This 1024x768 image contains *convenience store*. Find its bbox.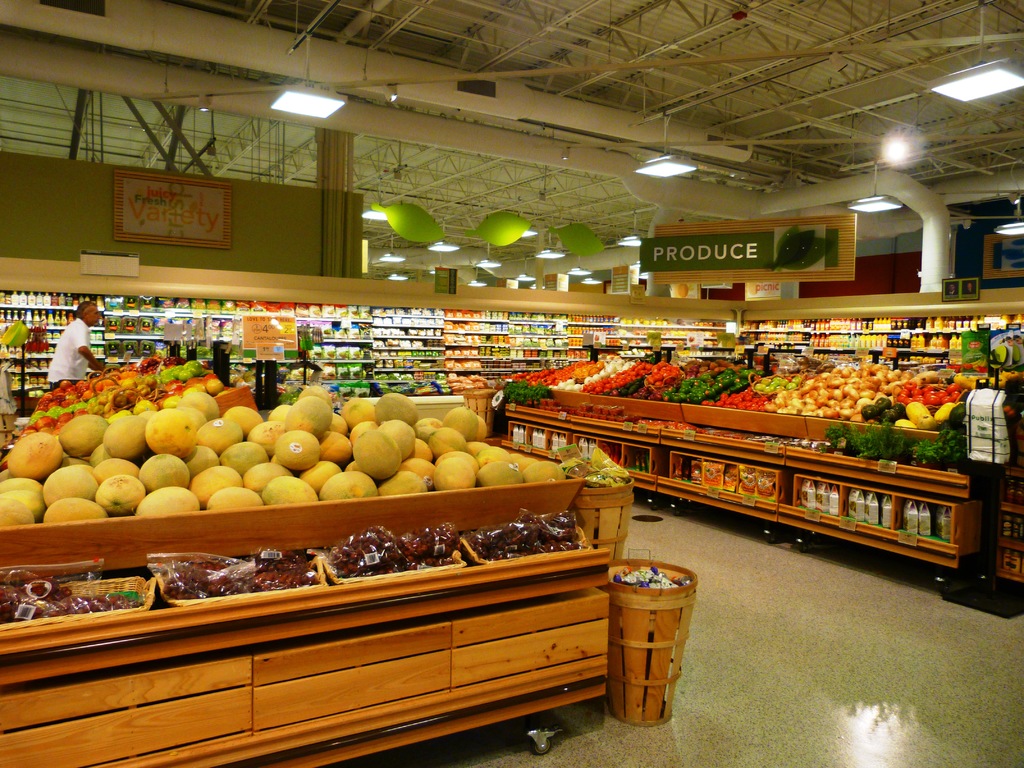
left=0, top=0, right=1023, bottom=767.
